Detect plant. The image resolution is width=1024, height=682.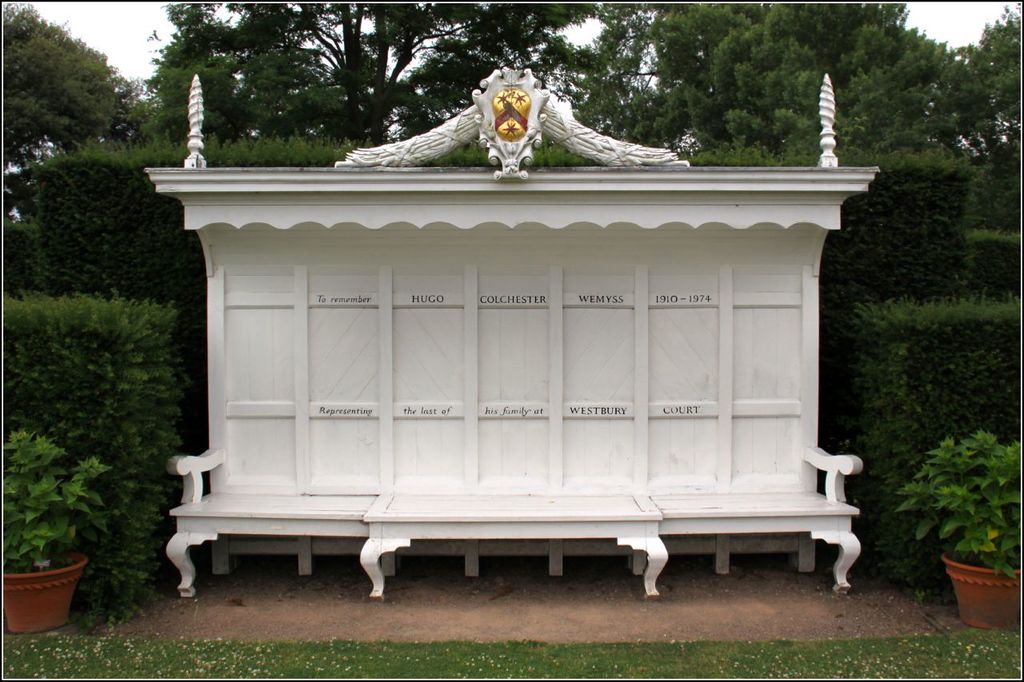
(0,415,102,588).
